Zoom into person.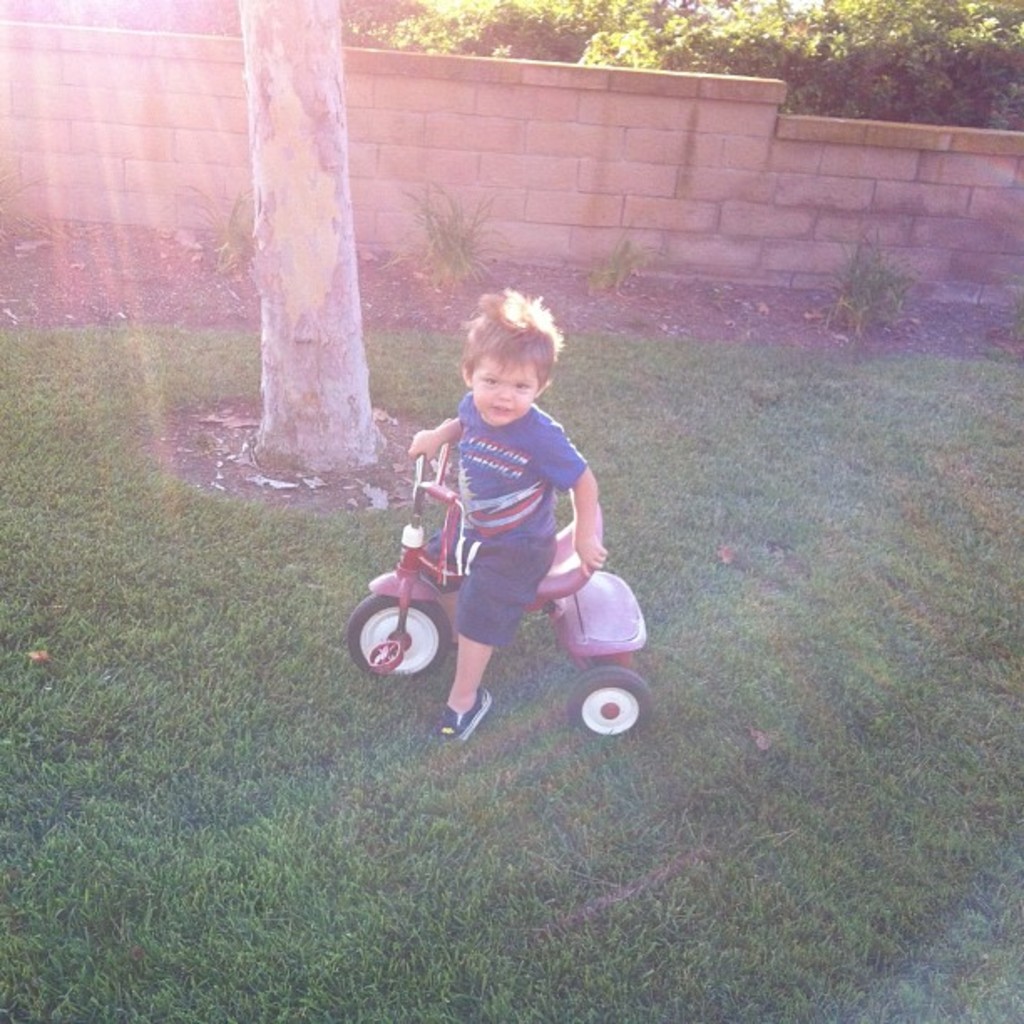
Zoom target: [x1=407, y1=284, x2=607, y2=746].
